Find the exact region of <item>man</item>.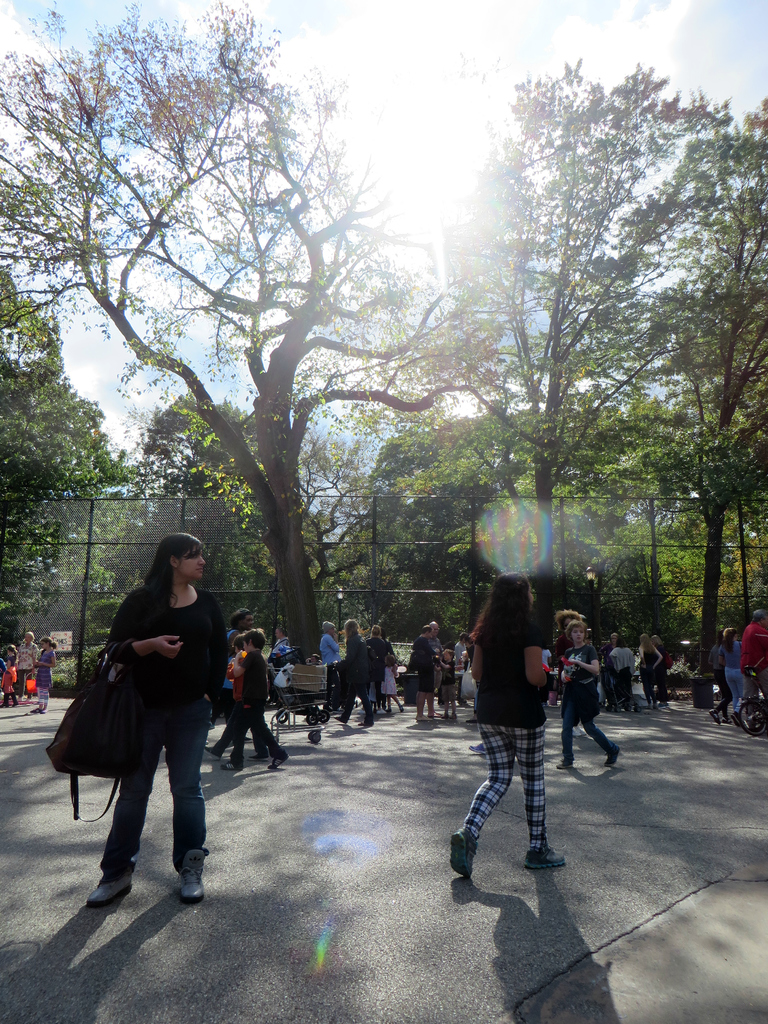
Exact region: (left=229, top=630, right=288, bottom=774).
